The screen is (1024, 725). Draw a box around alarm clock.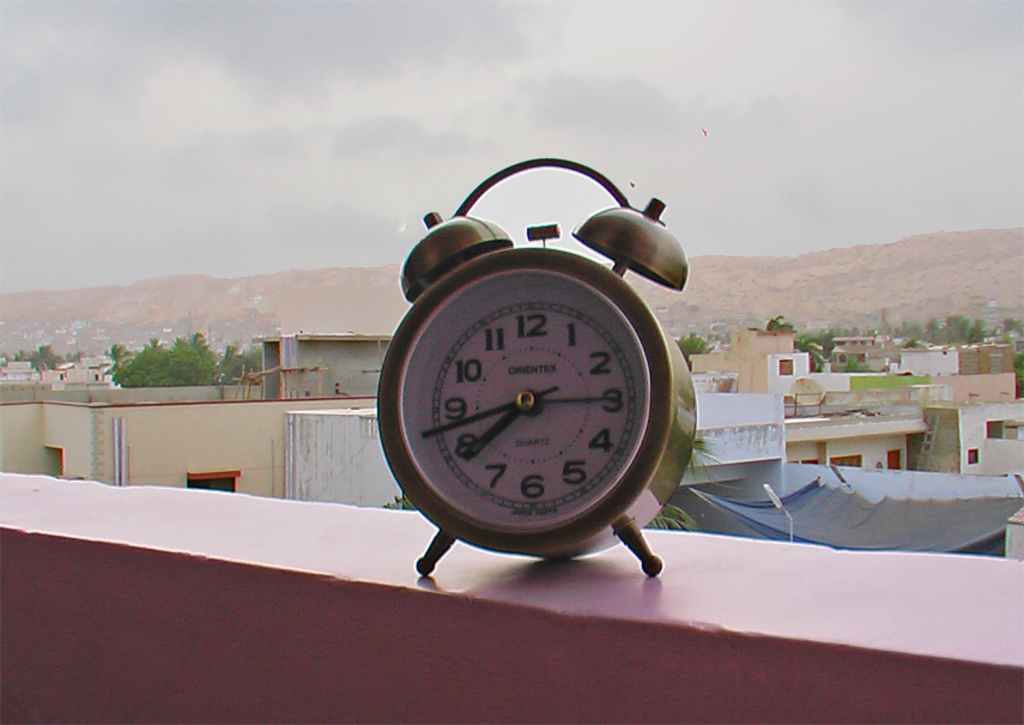
x1=375 y1=157 x2=696 y2=572.
